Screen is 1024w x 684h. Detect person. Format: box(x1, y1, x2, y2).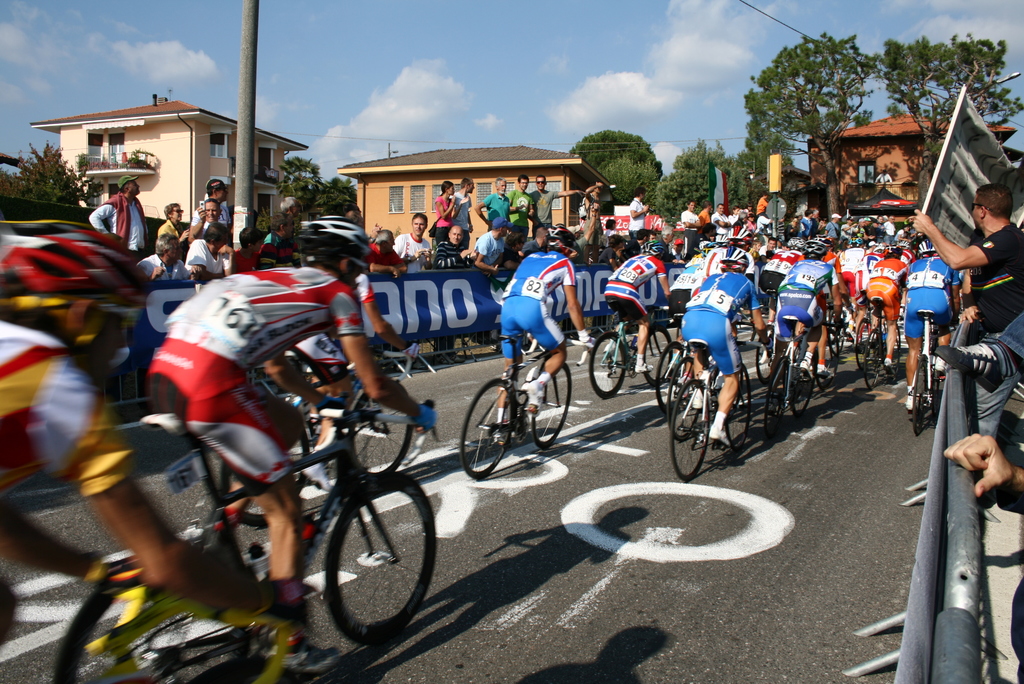
box(626, 186, 651, 241).
